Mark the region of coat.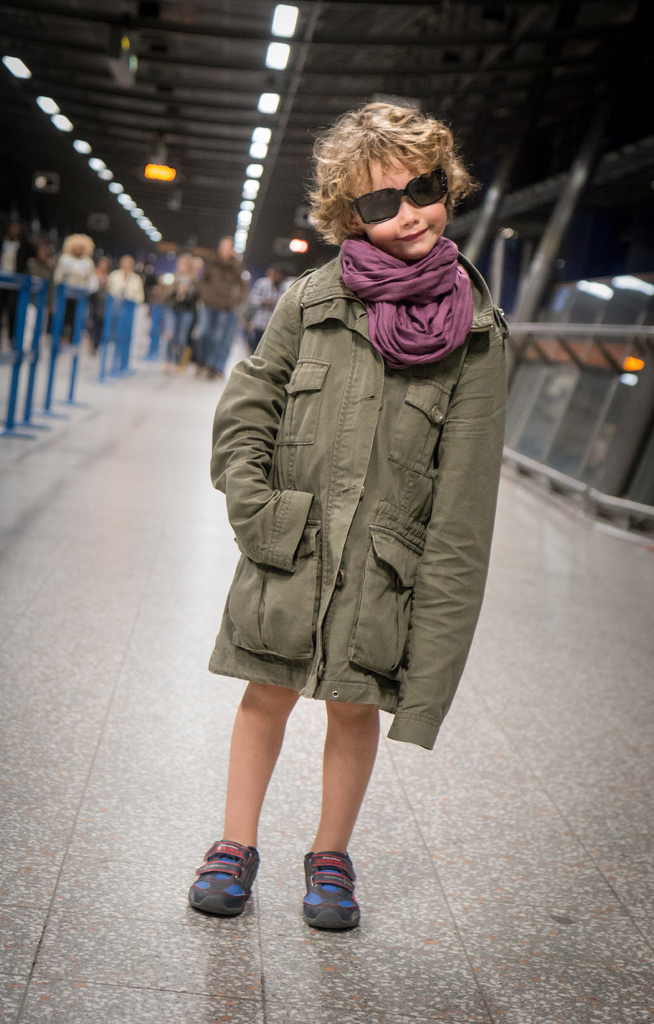
Region: x1=204 y1=242 x2=511 y2=749.
